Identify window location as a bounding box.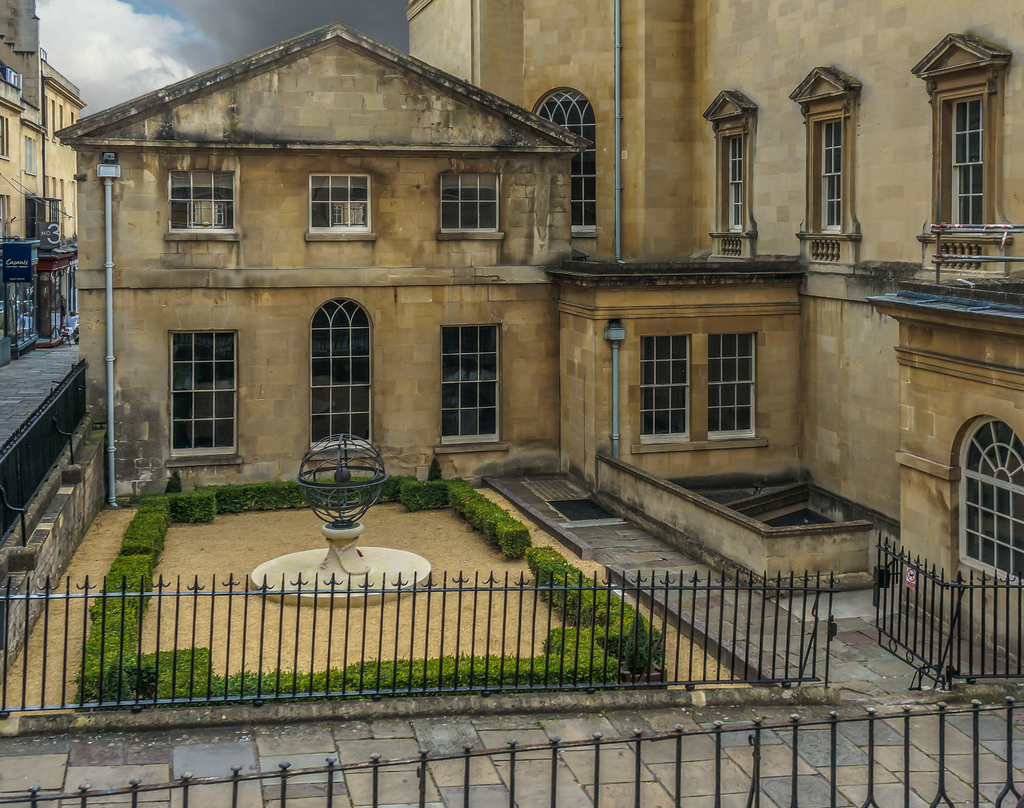
pyautogui.locateOnScreen(22, 135, 37, 174).
